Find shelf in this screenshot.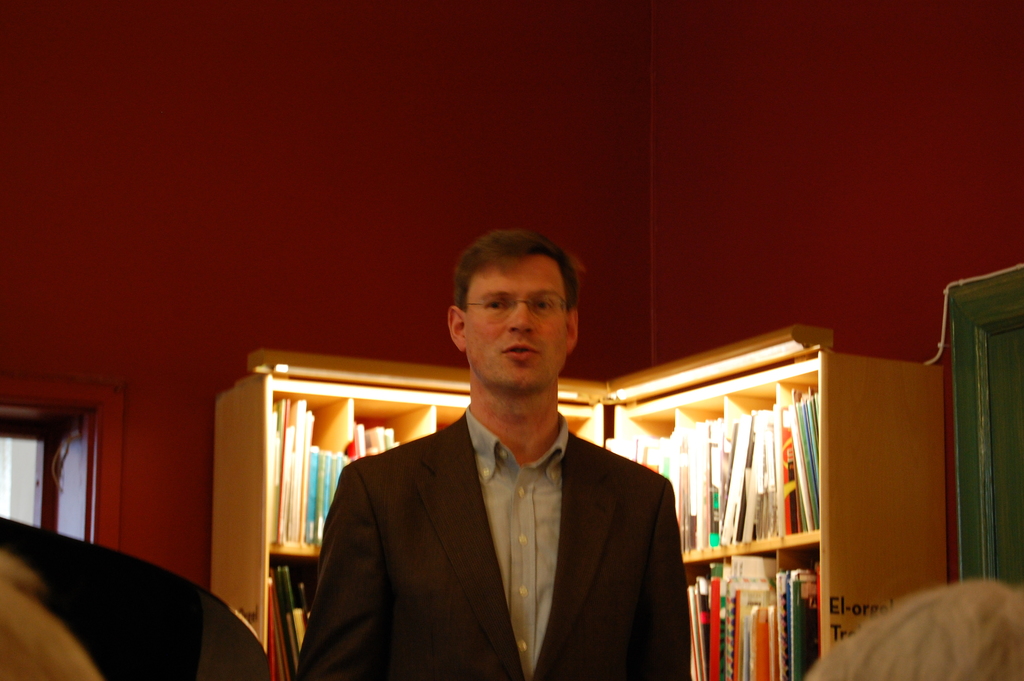
The bounding box for shelf is 209:352:604:580.
